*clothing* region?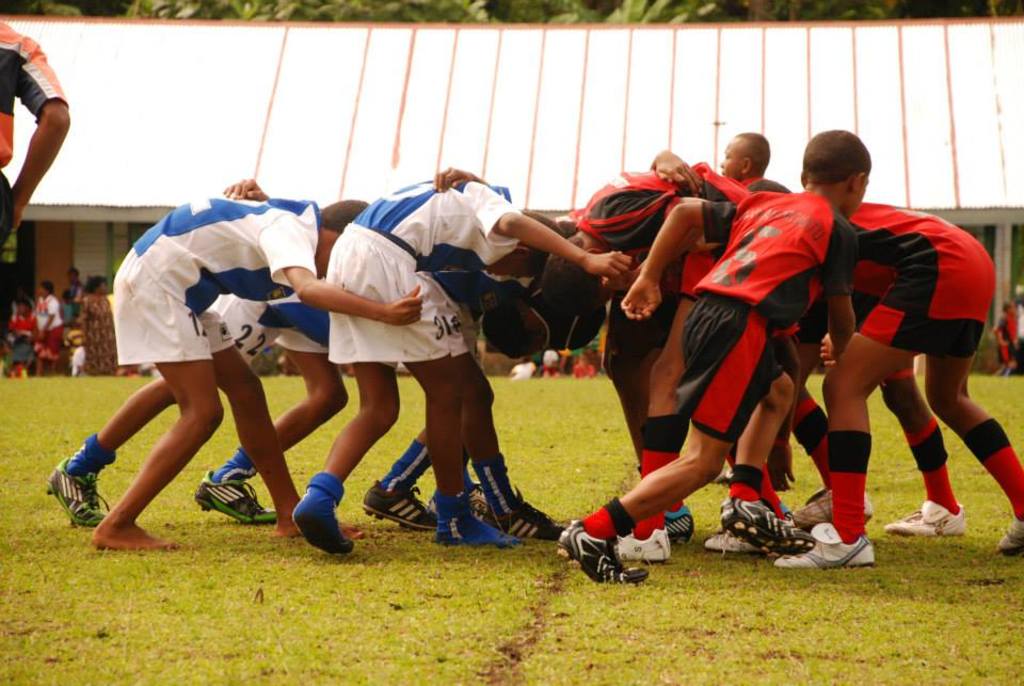
579/157/798/394
